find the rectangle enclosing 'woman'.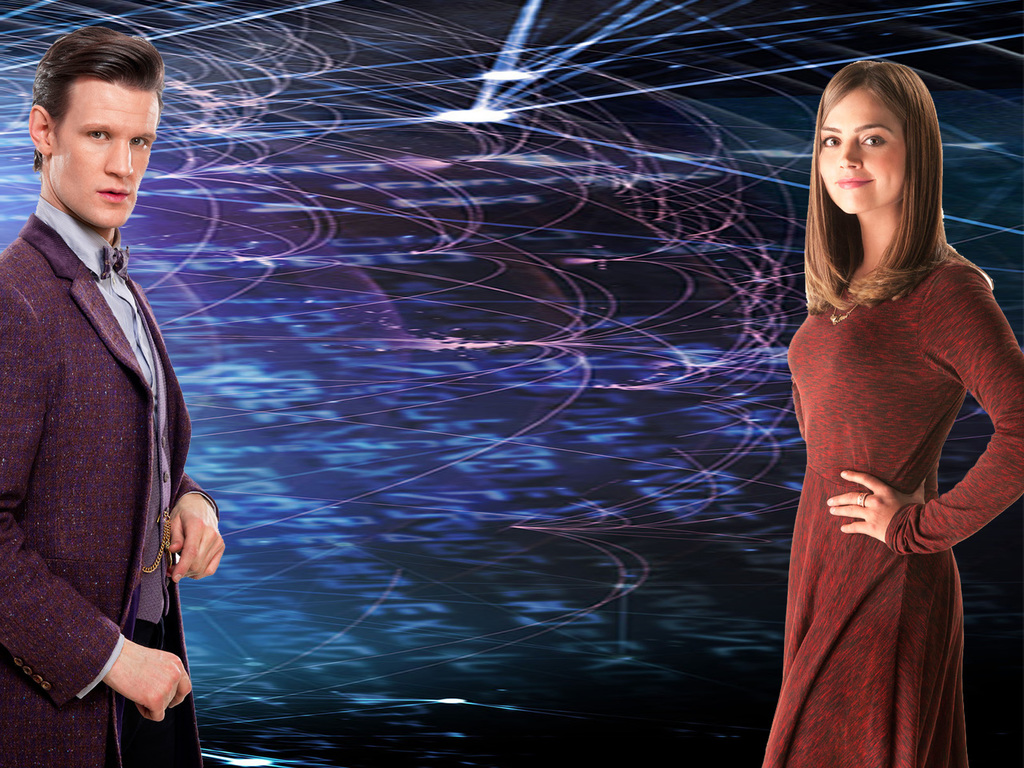
(759, 54, 1011, 763).
